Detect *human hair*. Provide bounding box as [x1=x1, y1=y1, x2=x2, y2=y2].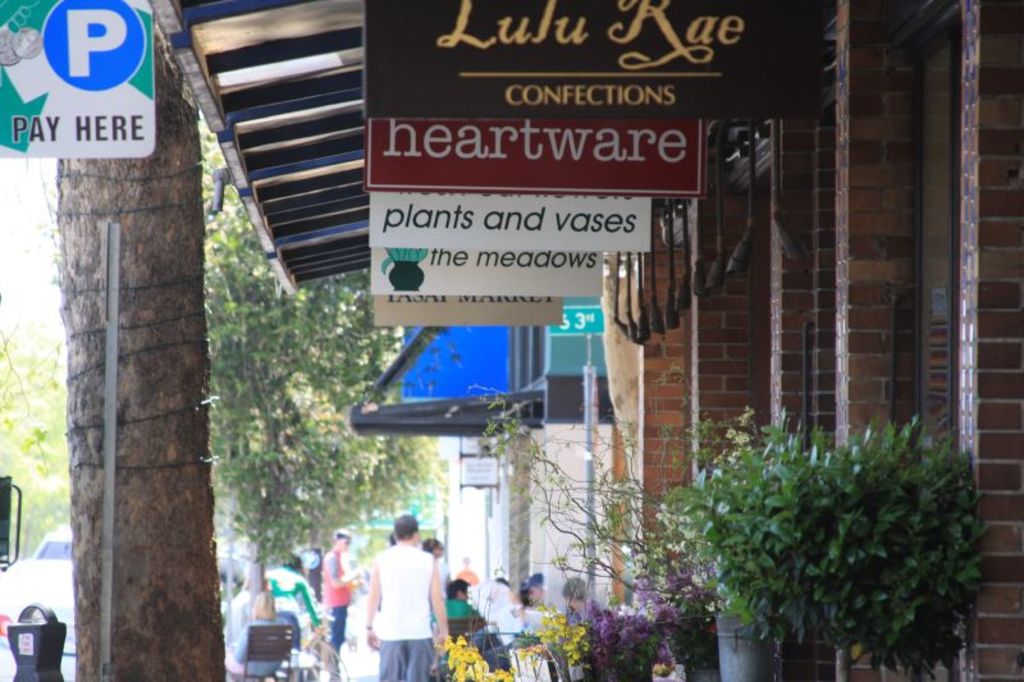
[x1=392, y1=512, x2=421, y2=543].
